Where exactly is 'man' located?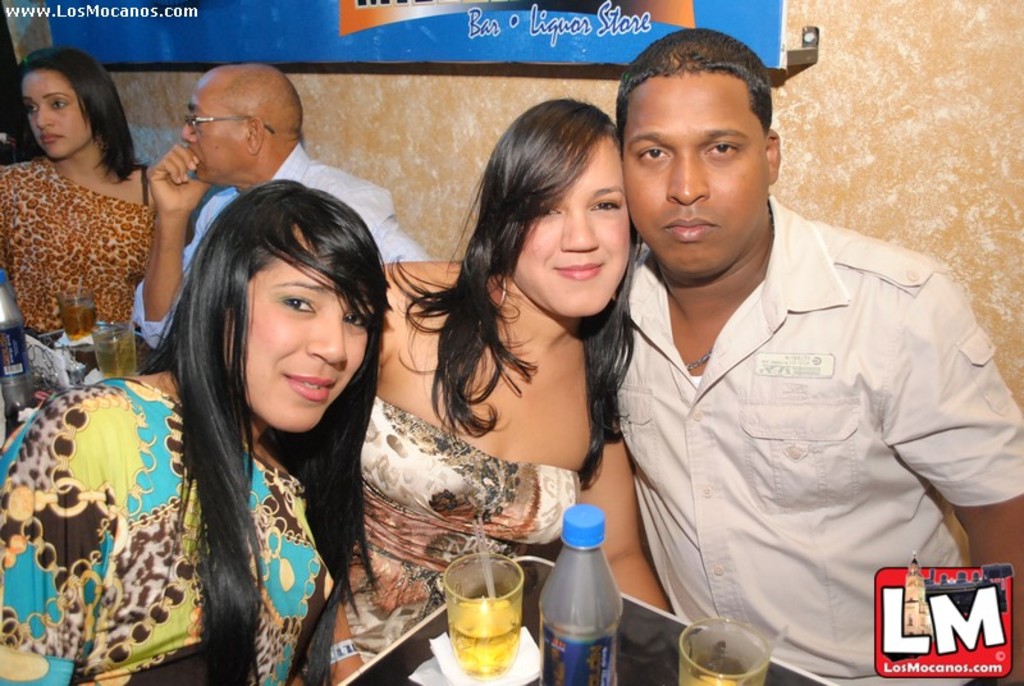
Its bounding box is box=[588, 19, 998, 655].
